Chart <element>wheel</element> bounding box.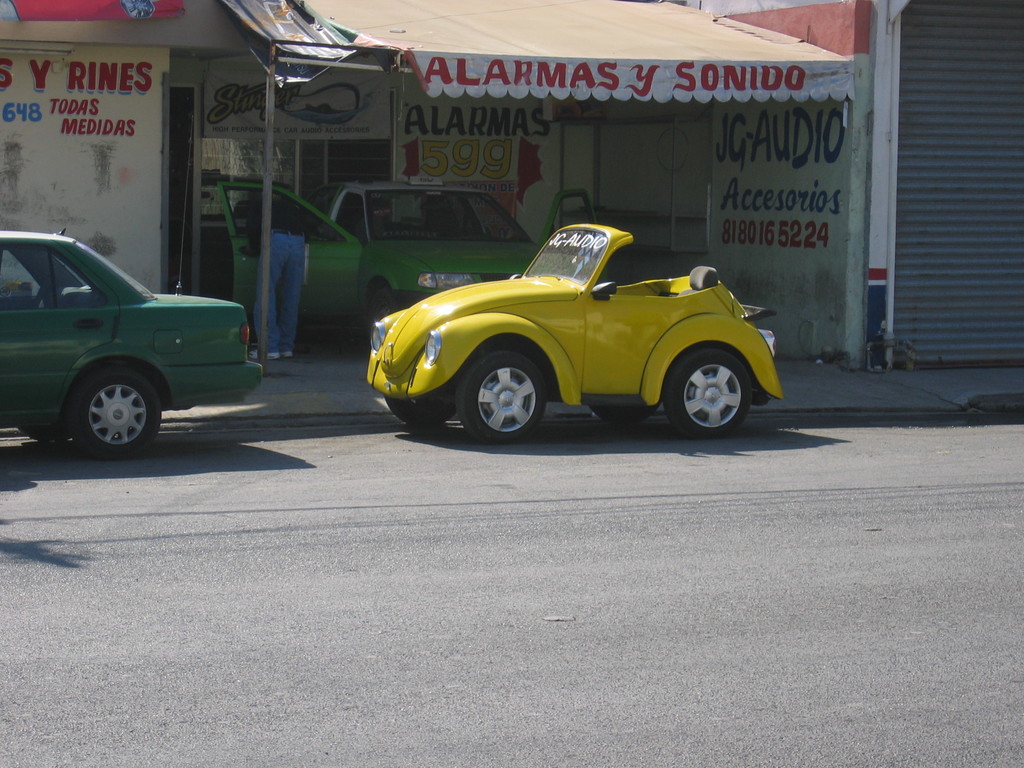
Charted: rect(371, 290, 398, 342).
